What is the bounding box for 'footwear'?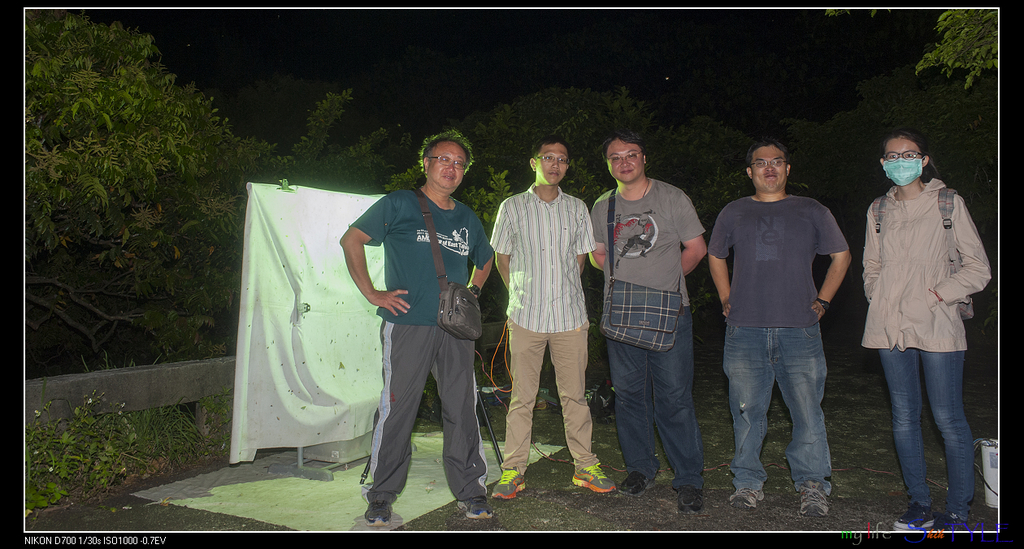
region(362, 502, 398, 527).
